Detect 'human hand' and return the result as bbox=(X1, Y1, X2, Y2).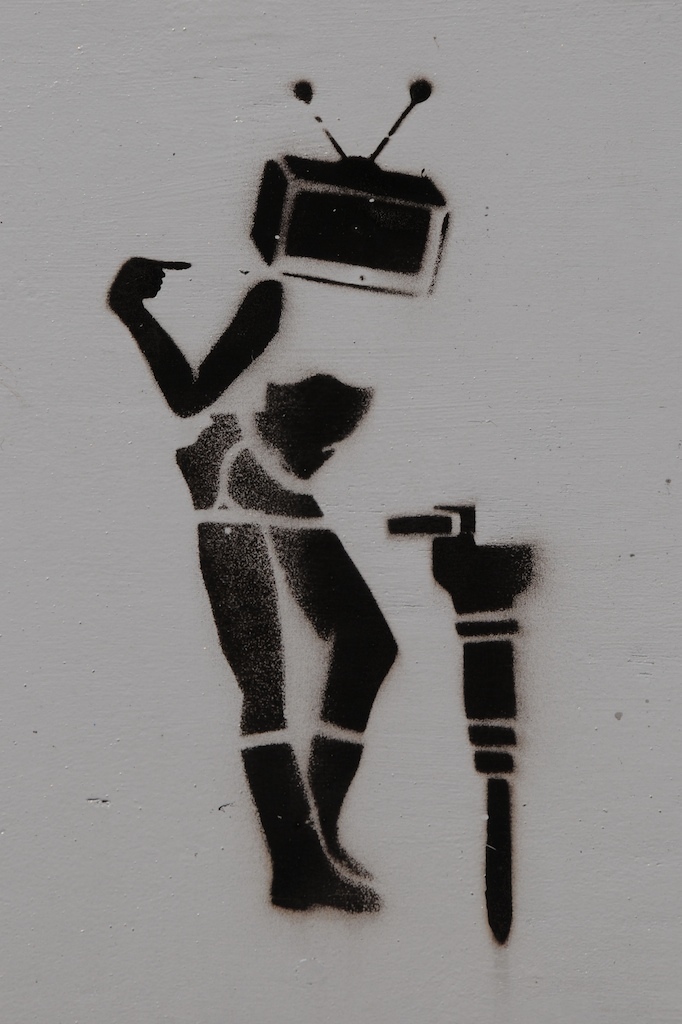
bbox=(105, 241, 190, 316).
